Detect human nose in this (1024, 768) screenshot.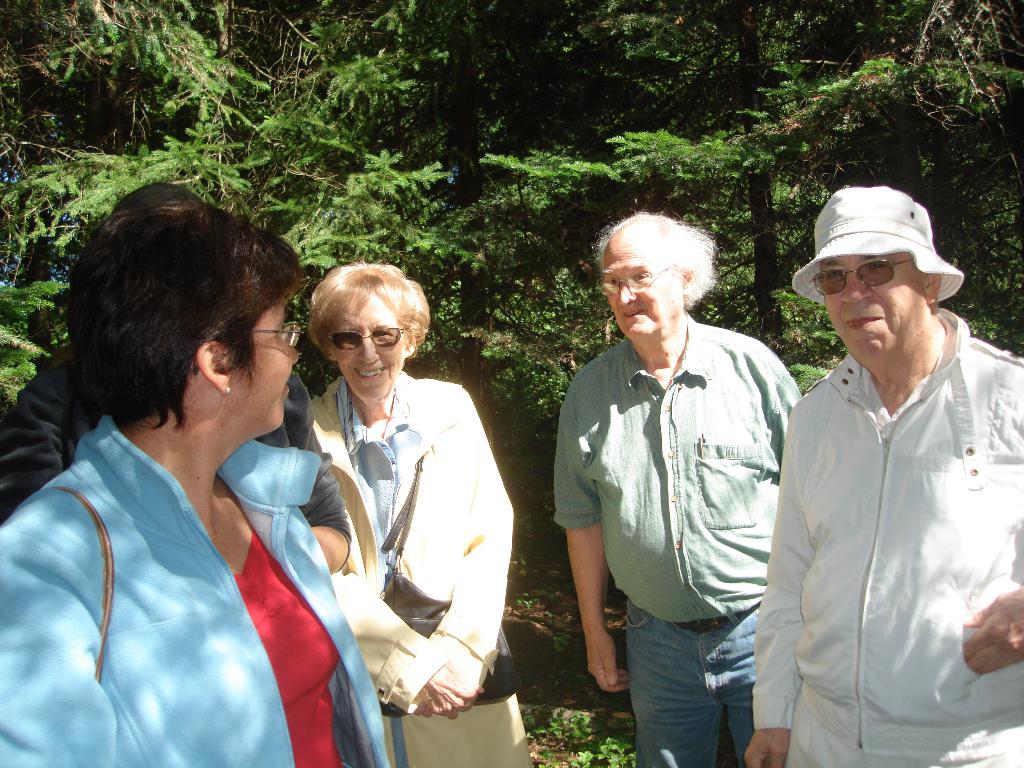
Detection: select_region(356, 331, 378, 368).
